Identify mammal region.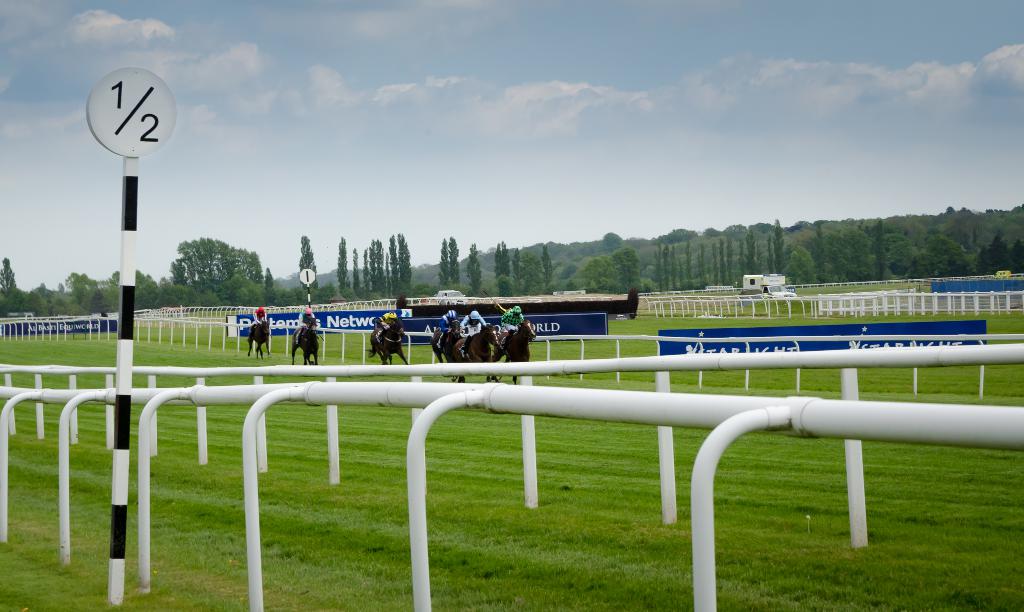
Region: x1=364 y1=318 x2=406 y2=365.
